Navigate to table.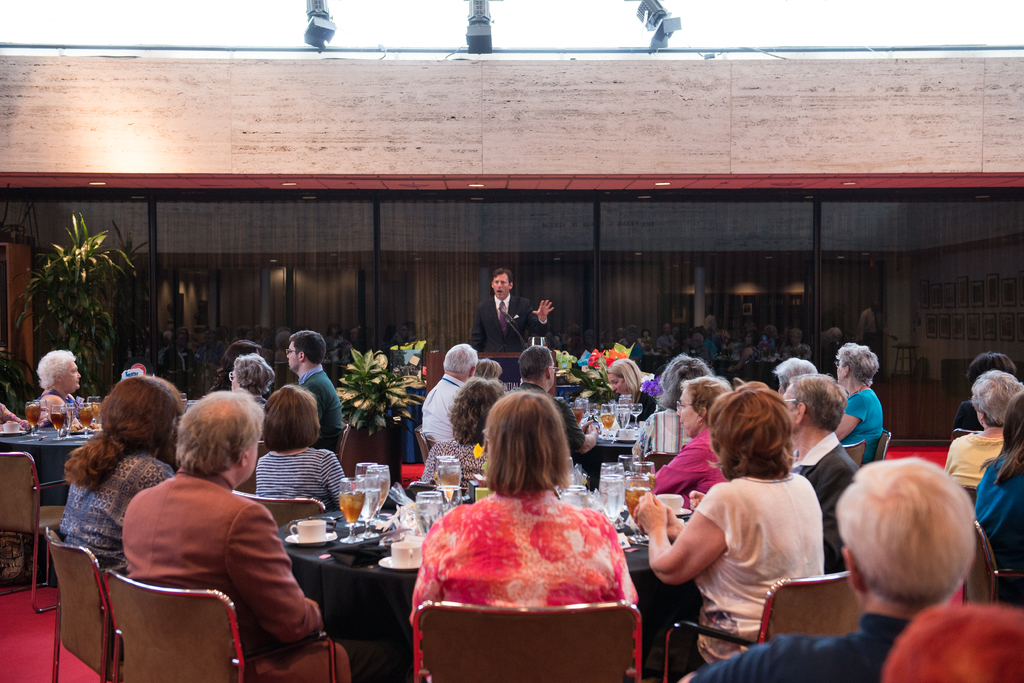
Navigation target: l=0, t=421, r=94, b=505.
